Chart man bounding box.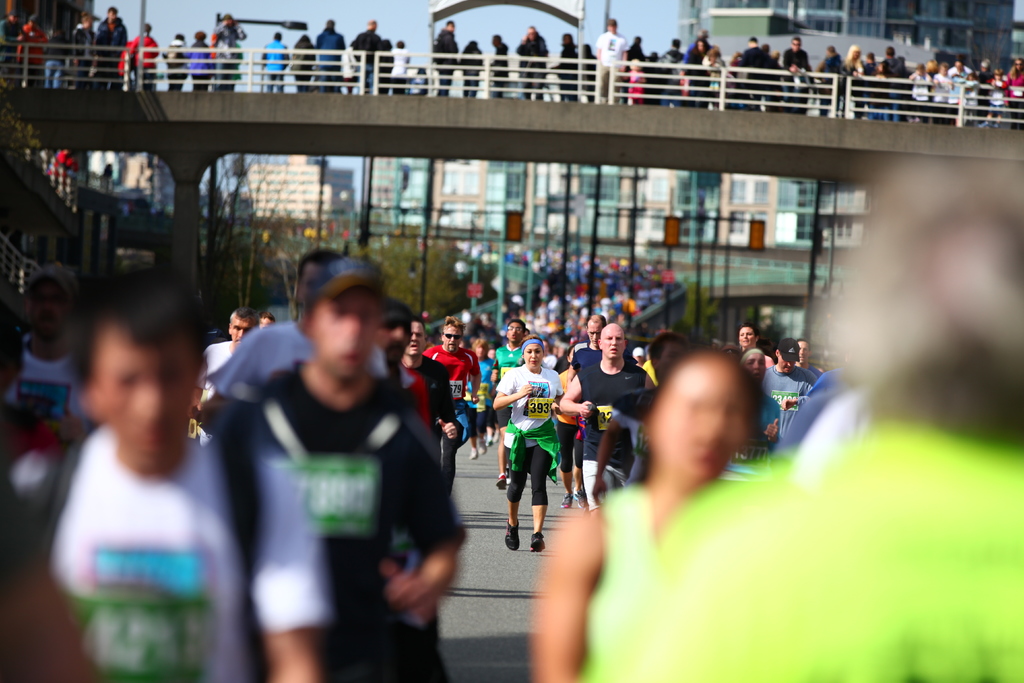
Charted: bbox=[127, 22, 157, 90].
